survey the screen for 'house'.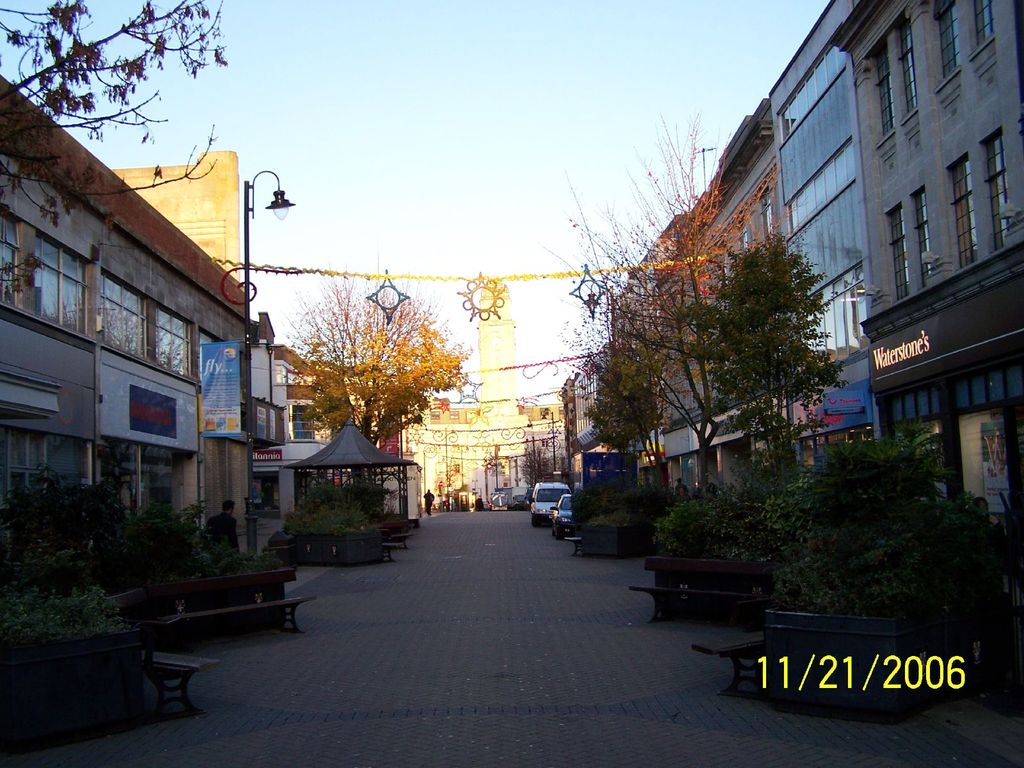
Survey found: bbox=(833, 0, 1017, 421).
